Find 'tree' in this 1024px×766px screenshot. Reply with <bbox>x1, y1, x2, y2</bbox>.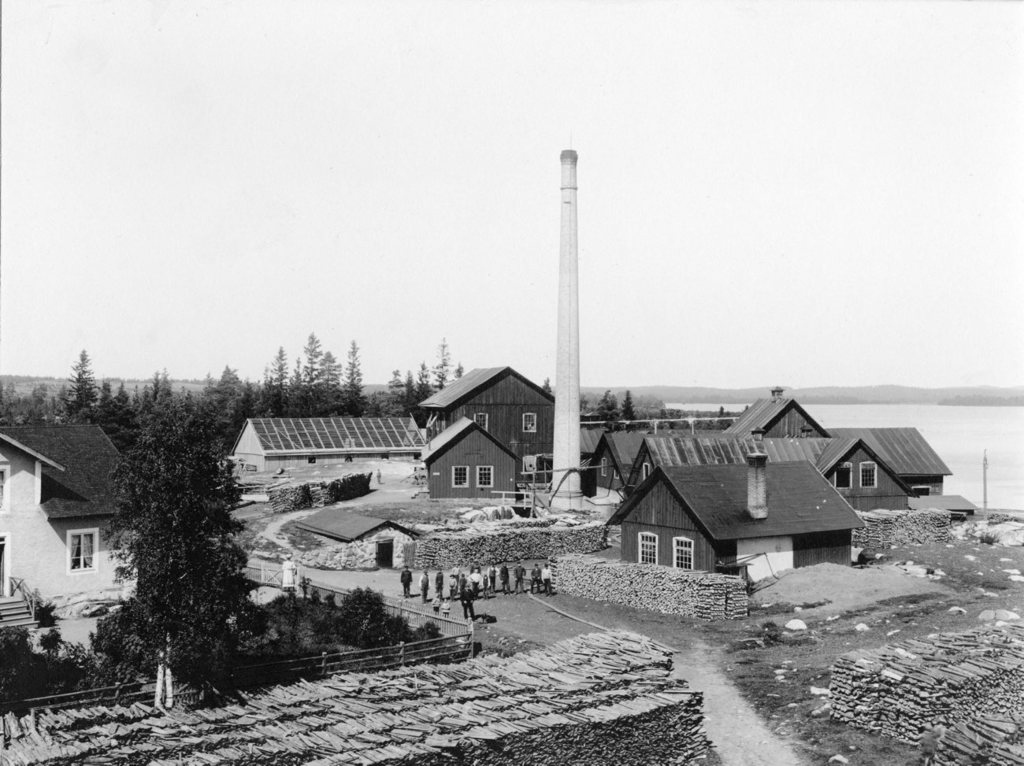
<bbox>300, 334, 320, 418</bbox>.
